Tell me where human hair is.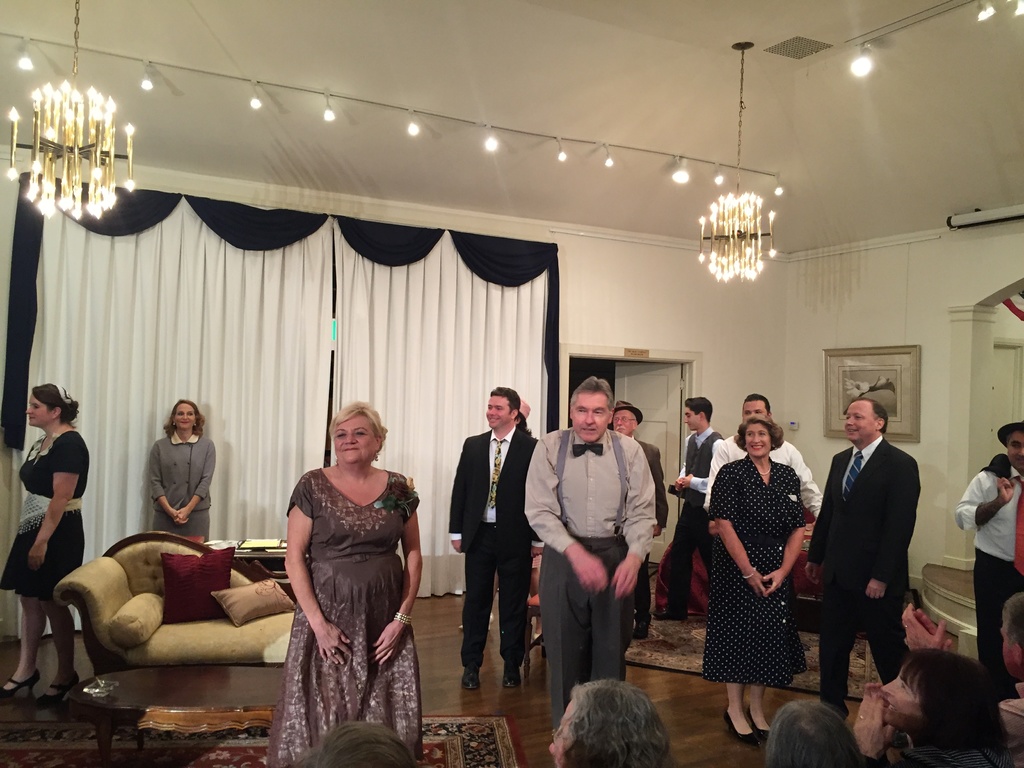
human hair is at [163,402,204,442].
